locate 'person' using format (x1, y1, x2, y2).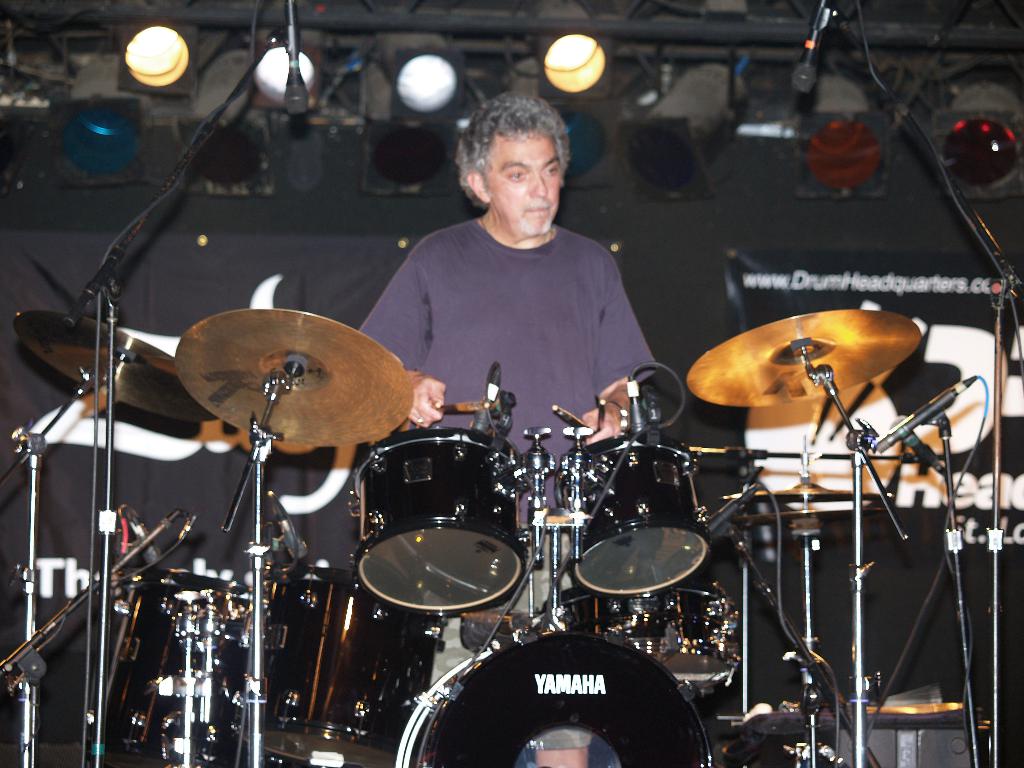
(321, 180, 689, 536).
